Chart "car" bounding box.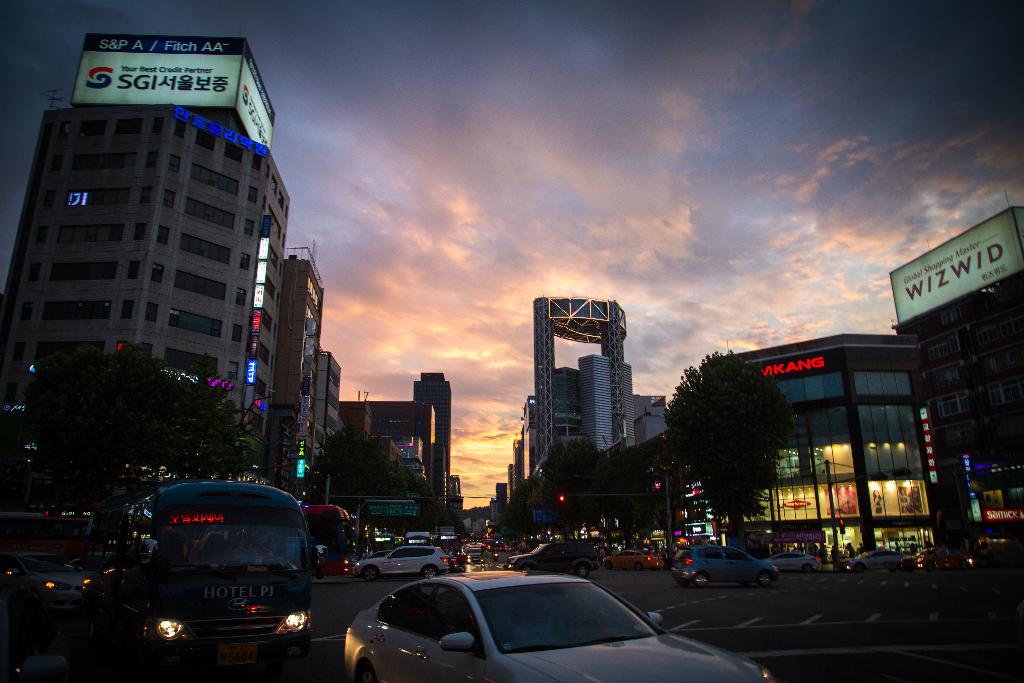
Charted: region(127, 538, 156, 572).
